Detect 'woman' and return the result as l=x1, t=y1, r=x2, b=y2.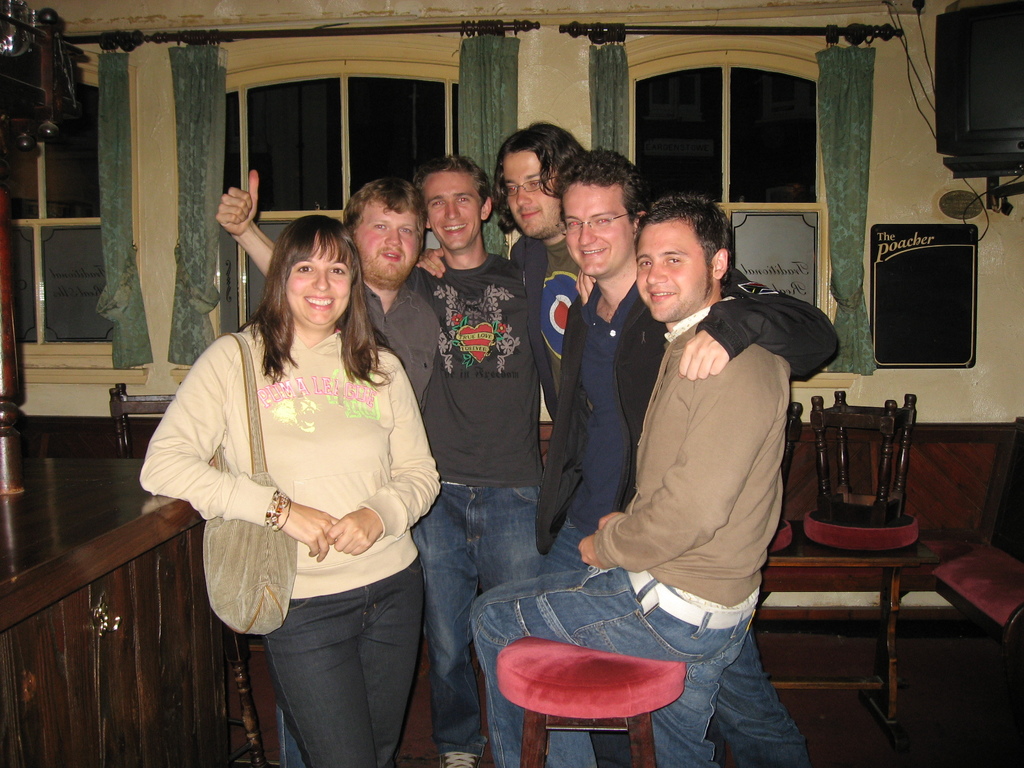
l=163, t=195, r=444, b=764.
